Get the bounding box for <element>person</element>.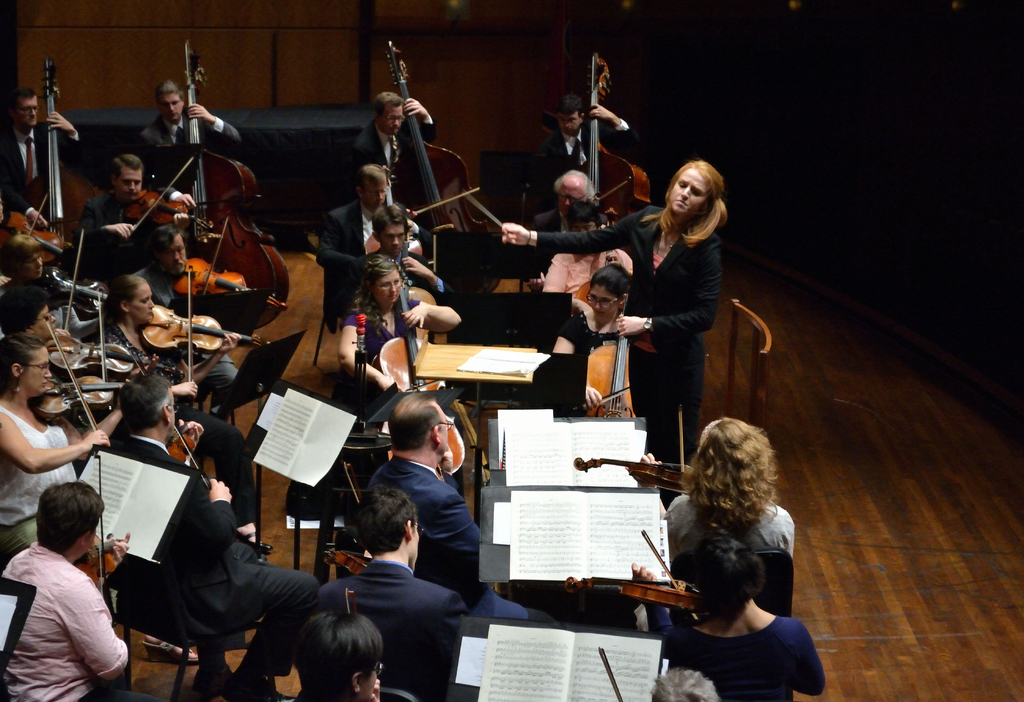
pyautogui.locateOnScreen(0, 479, 133, 701).
